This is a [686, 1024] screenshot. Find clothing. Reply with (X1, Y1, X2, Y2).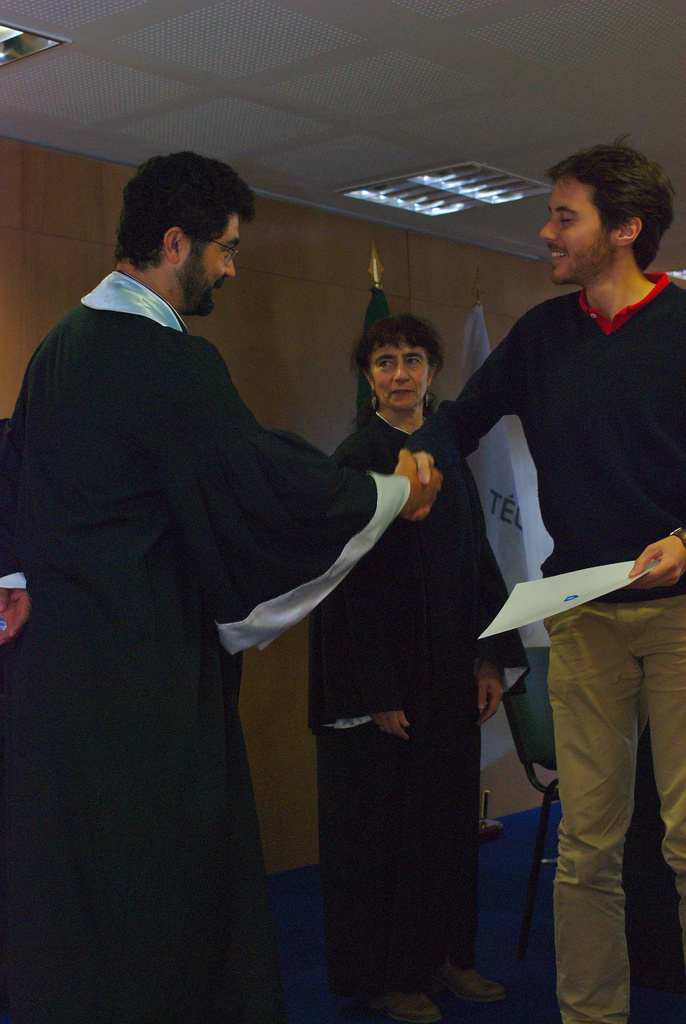
(406, 266, 685, 1023).
